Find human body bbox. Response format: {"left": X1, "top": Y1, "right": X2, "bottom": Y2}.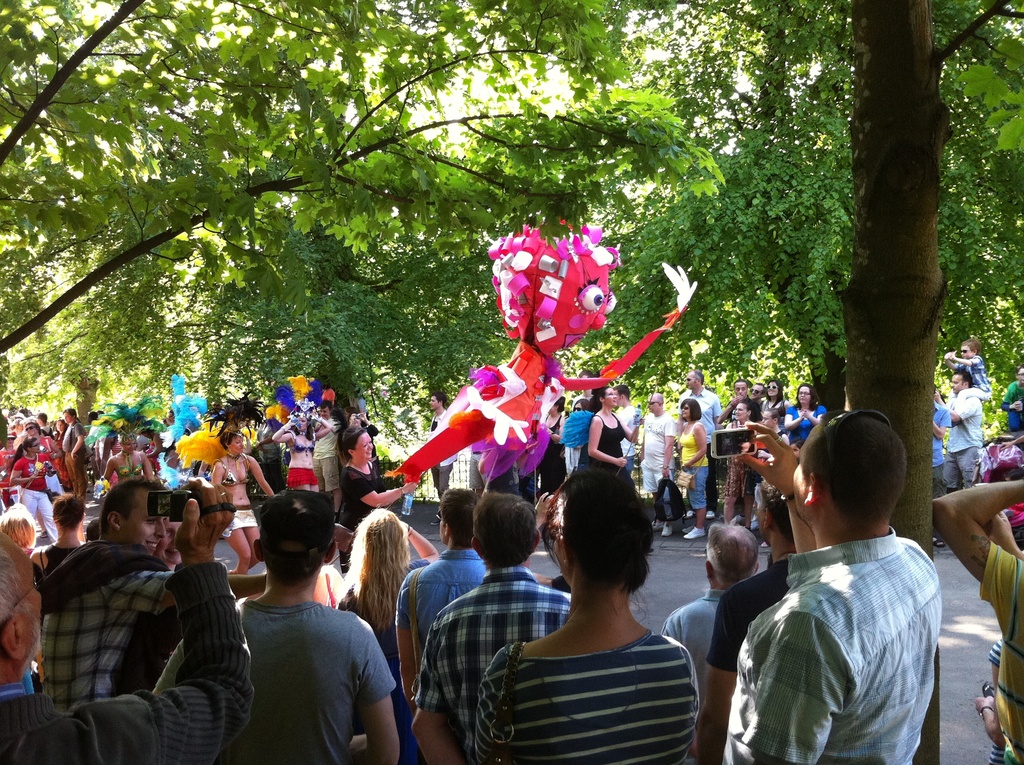
{"left": 463, "top": 480, "right": 721, "bottom": 755}.
